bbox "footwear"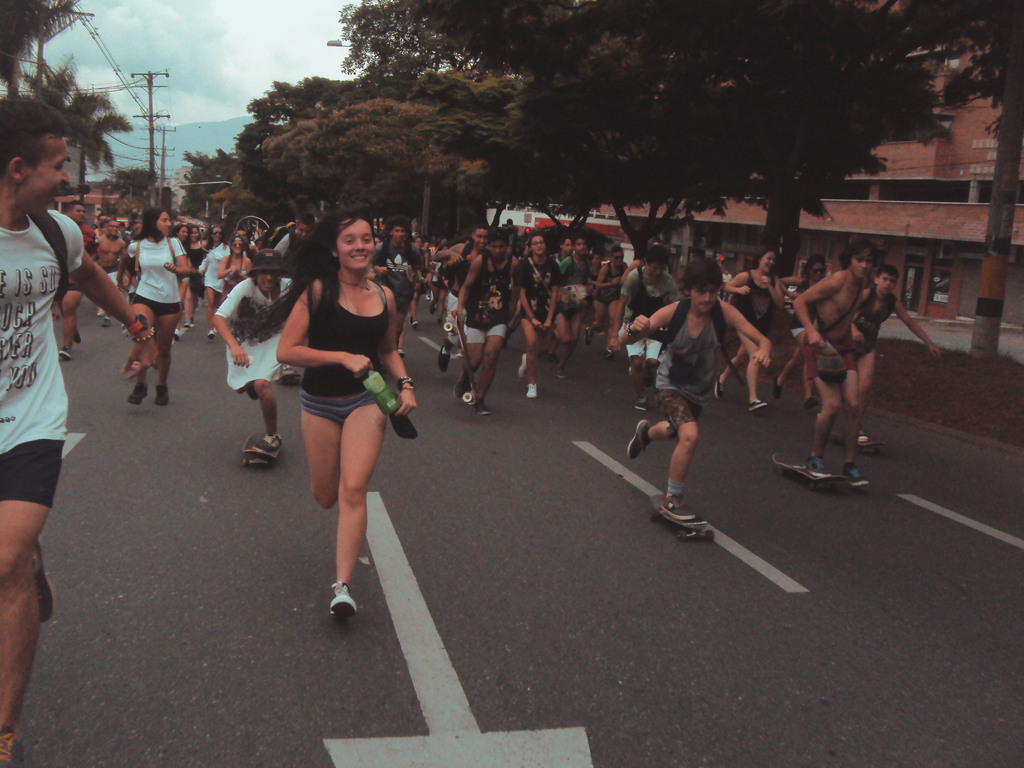
{"x1": 206, "y1": 333, "x2": 212, "y2": 340}
